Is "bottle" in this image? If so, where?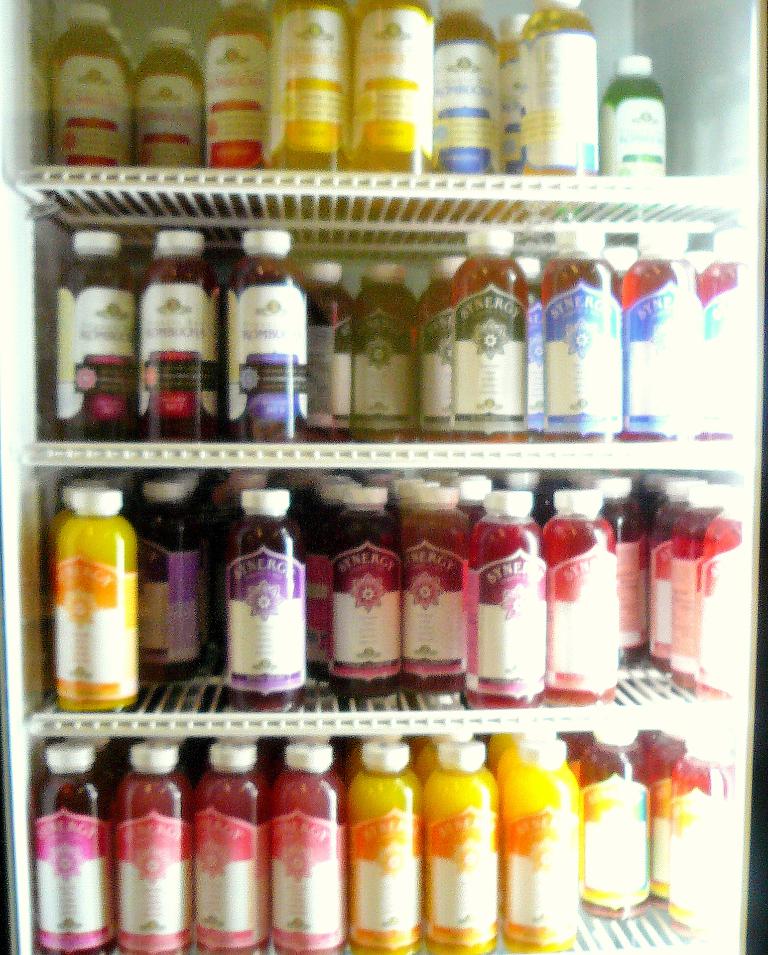
Yes, at pyautogui.locateOnScreen(125, 477, 204, 681).
